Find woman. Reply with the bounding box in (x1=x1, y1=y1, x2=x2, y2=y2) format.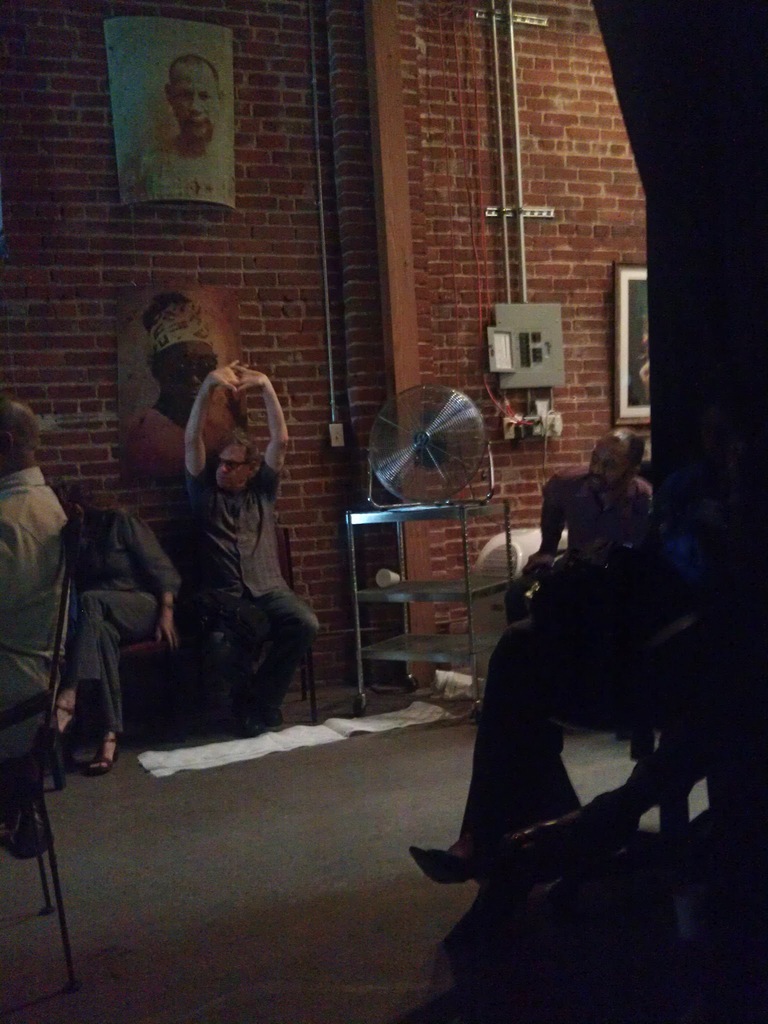
(x1=125, y1=292, x2=249, y2=490).
